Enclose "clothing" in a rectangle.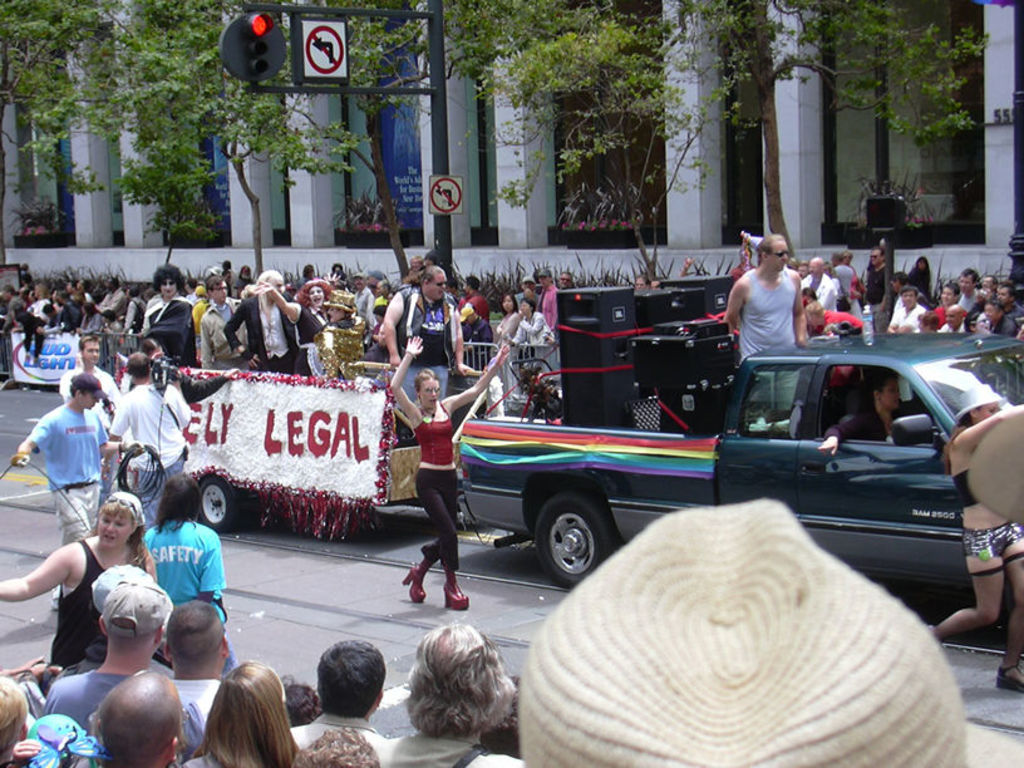
[506,311,553,340].
